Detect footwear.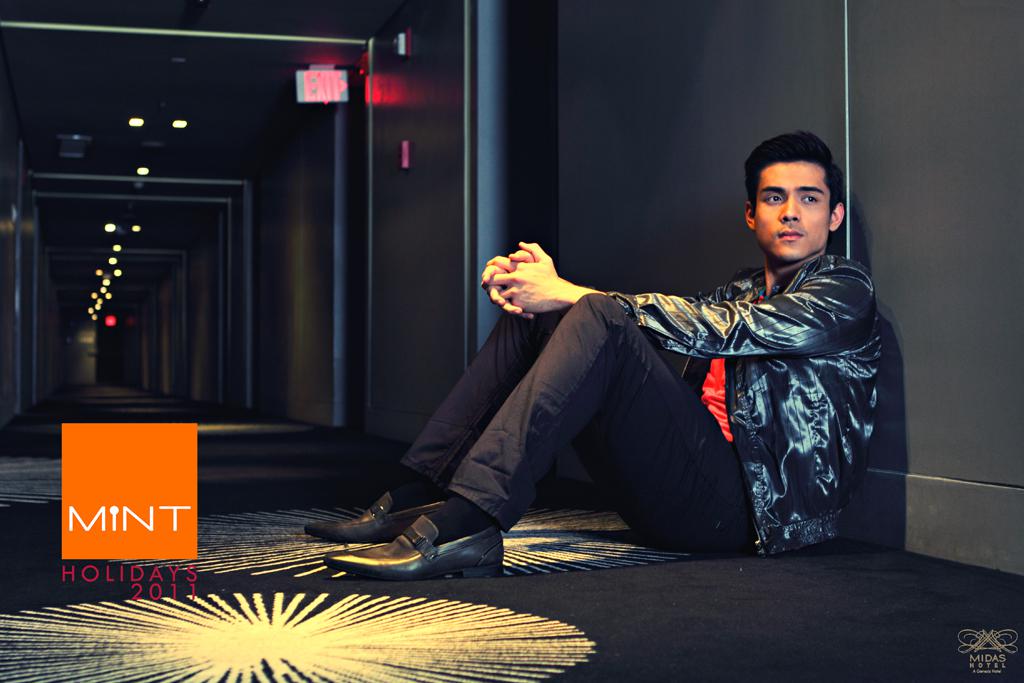
Detected at detection(292, 504, 526, 591).
